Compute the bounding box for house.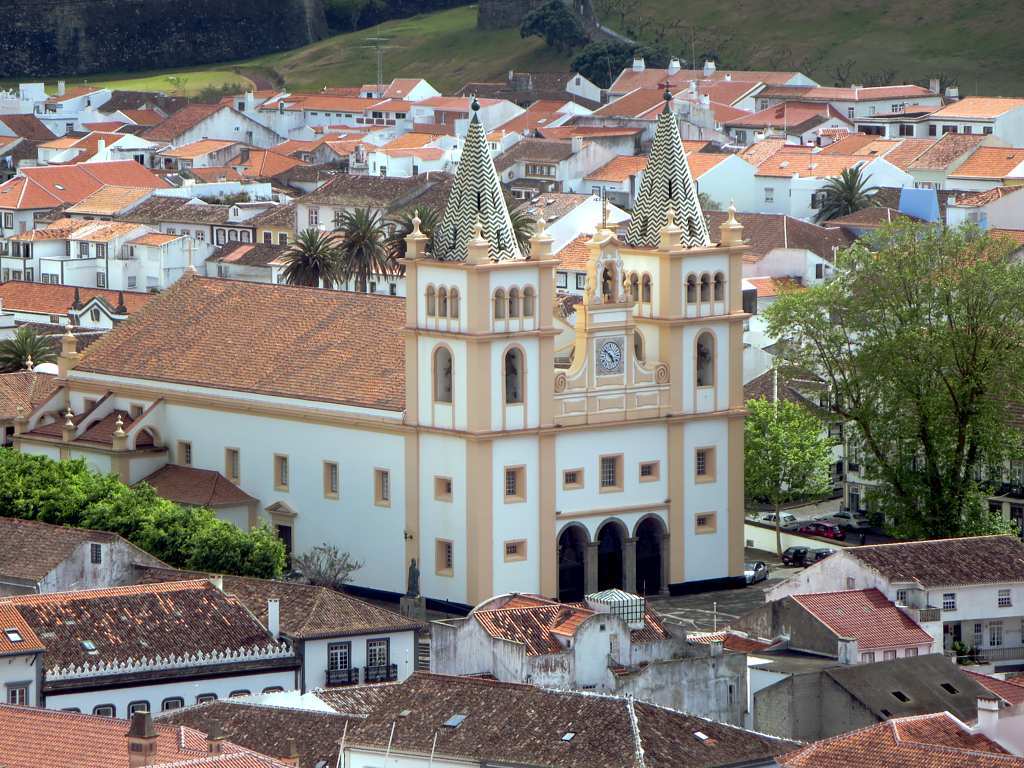
(left=338, top=664, right=794, bottom=767).
